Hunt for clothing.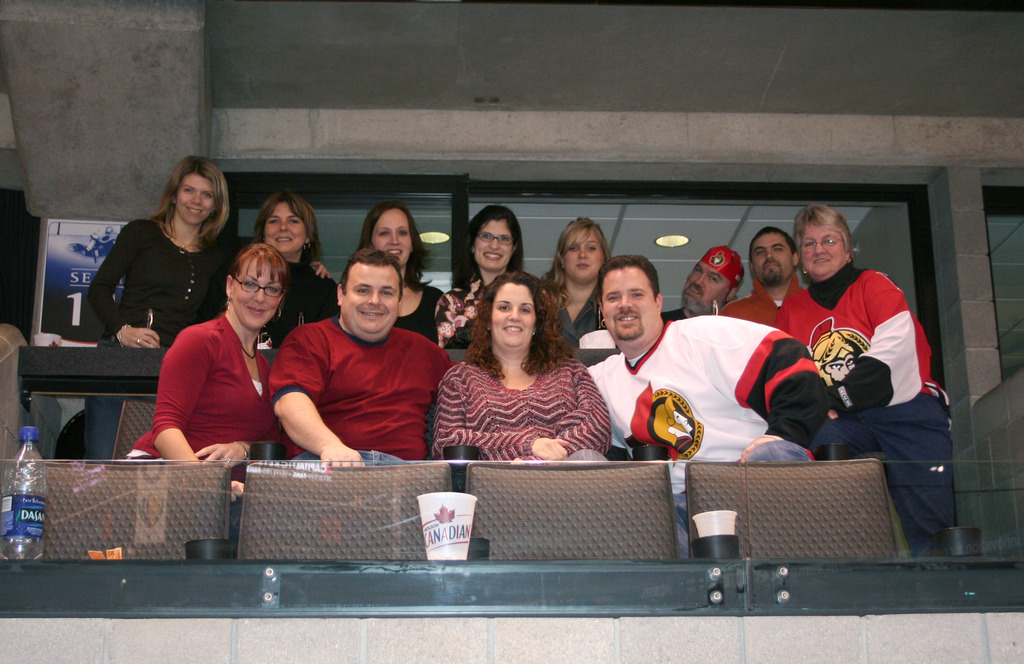
Hunted down at (588,307,824,459).
